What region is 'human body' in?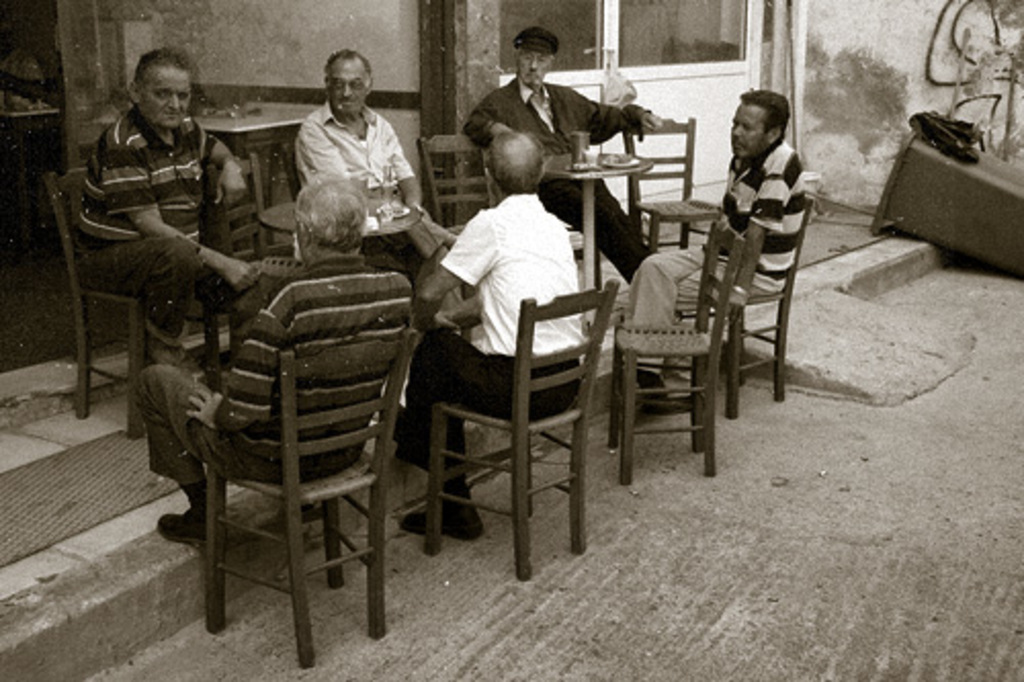
BBox(63, 45, 262, 422).
